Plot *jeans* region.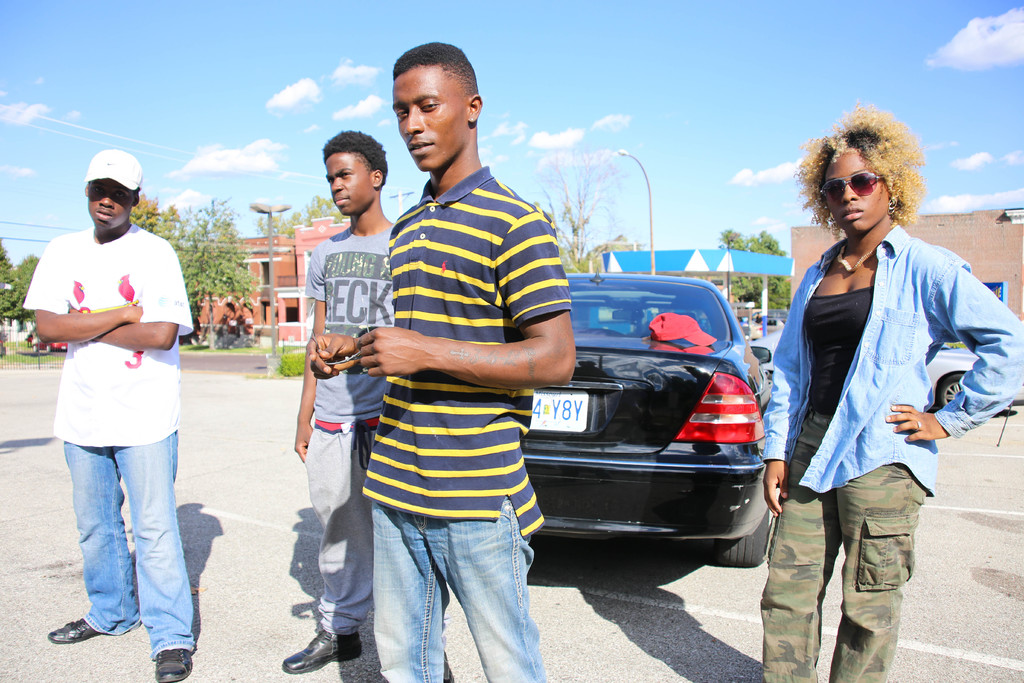
Plotted at <bbox>297, 422, 381, 643</bbox>.
